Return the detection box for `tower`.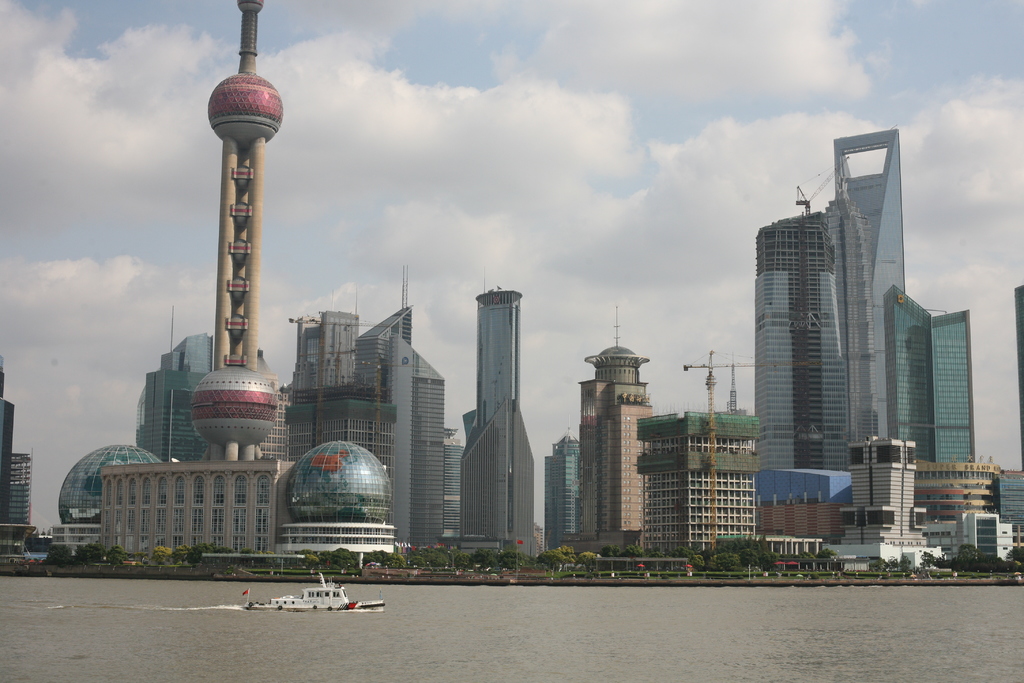
BBox(474, 293, 524, 434).
